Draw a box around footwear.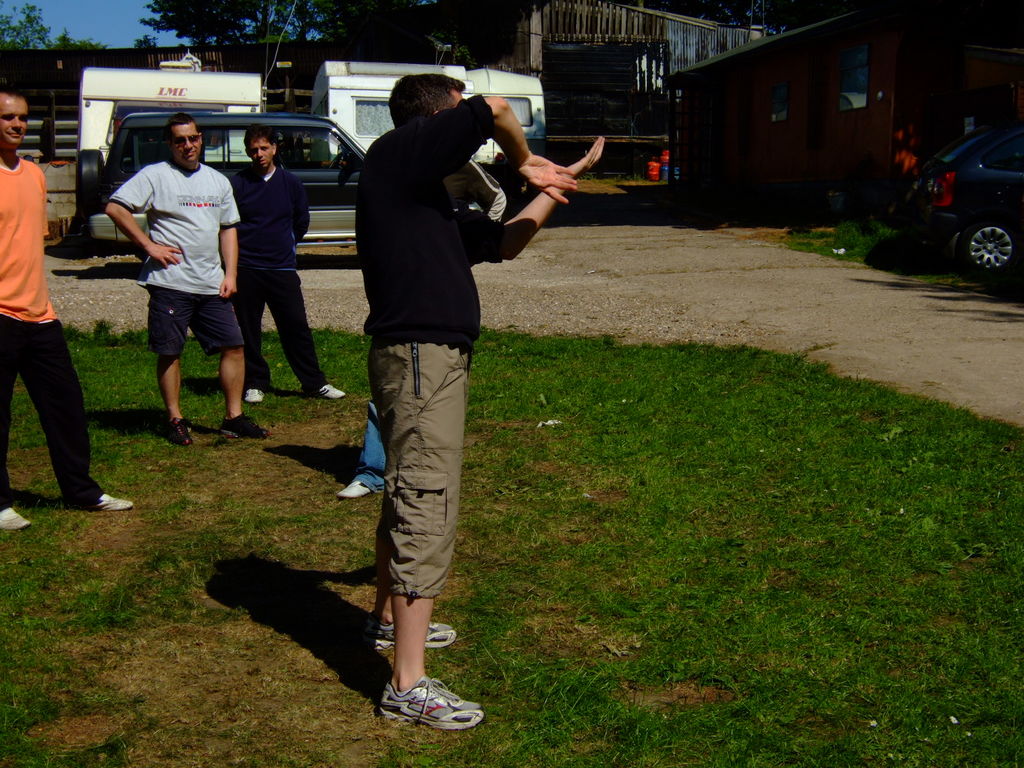
{"x1": 218, "y1": 410, "x2": 268, "y2": 438}.
